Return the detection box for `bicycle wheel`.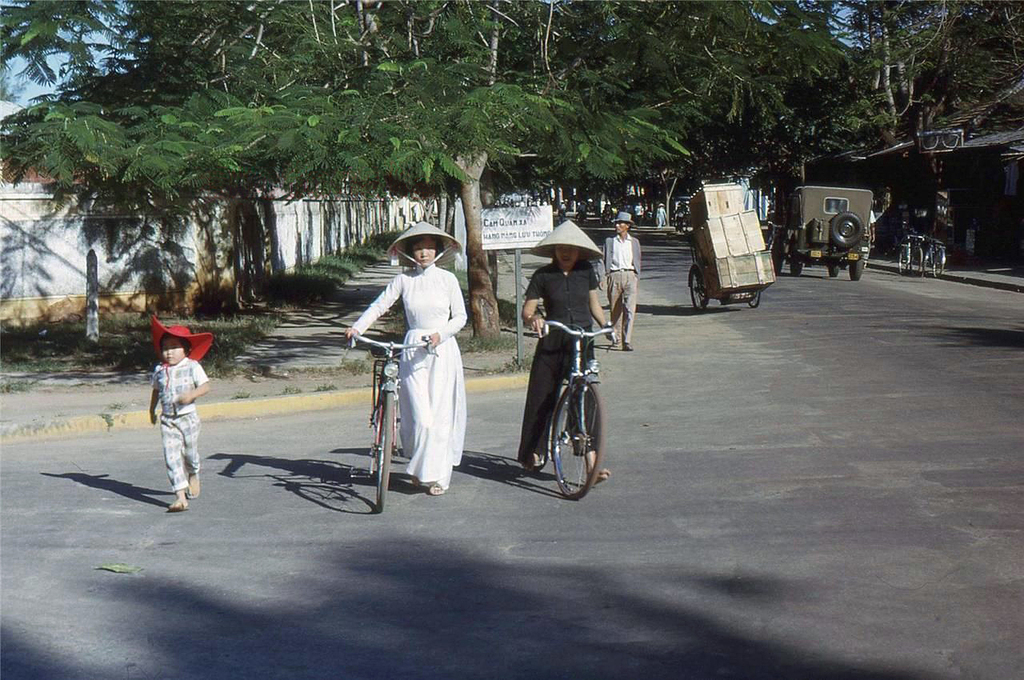
rect(937, 252, 947, 276).
